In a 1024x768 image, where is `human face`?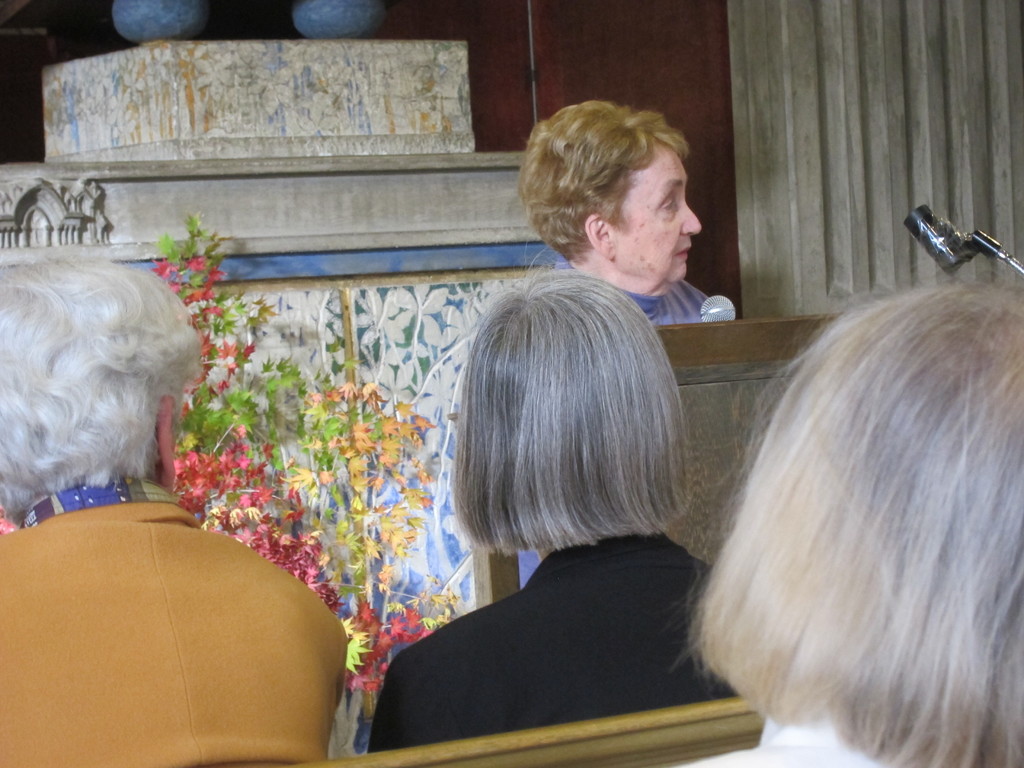
(left=614, top=151, right=703, bottom=281).
